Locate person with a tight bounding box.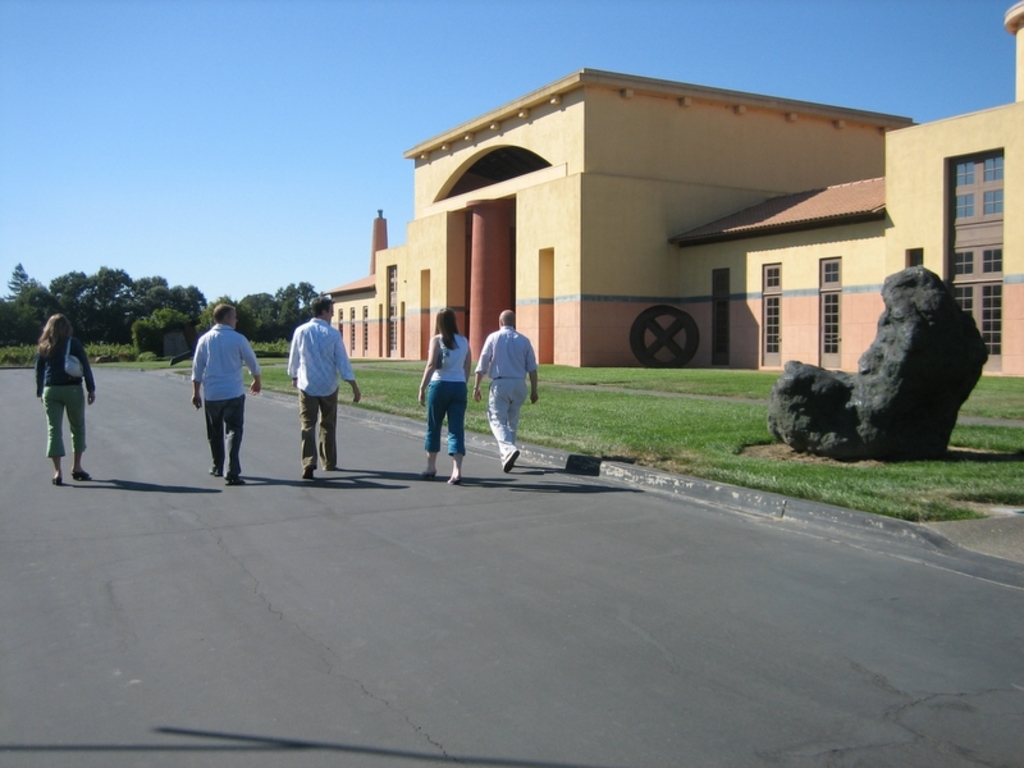
{"left": 291, "top": 296, "right": 357, "bottom": 480}.
